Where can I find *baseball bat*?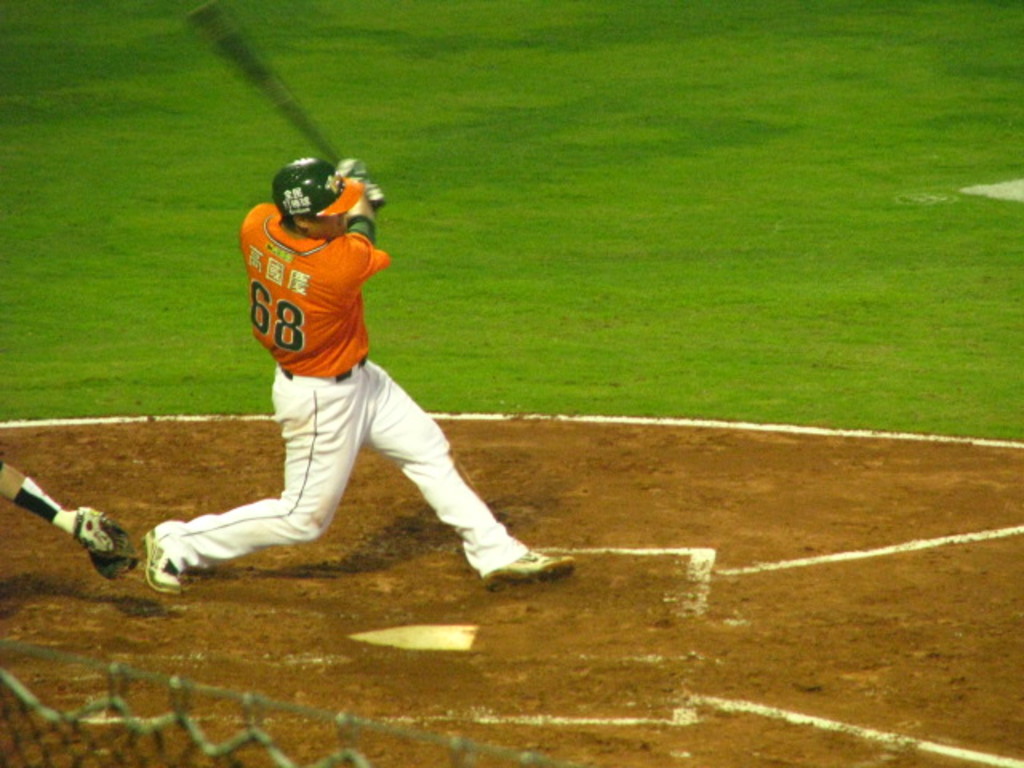
You can find it at <box>182,0,386,208</box>.
